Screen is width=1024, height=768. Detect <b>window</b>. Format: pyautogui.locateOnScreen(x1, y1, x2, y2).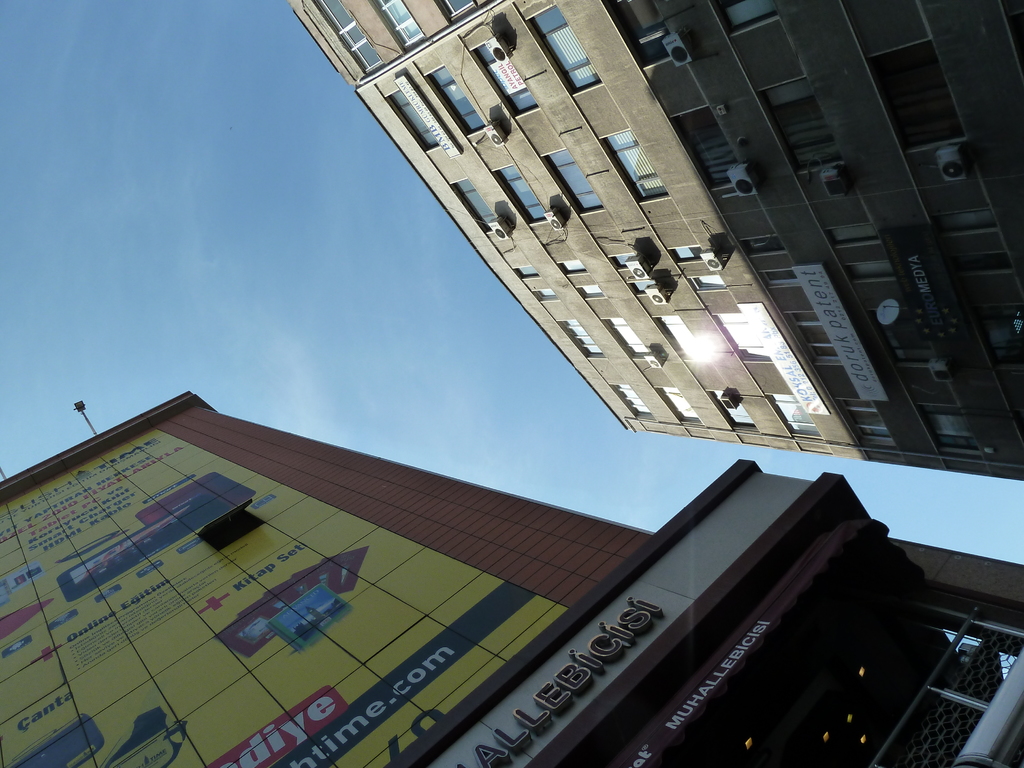
pyautogui.locateOnScreen(850, 403, 900, 451).
